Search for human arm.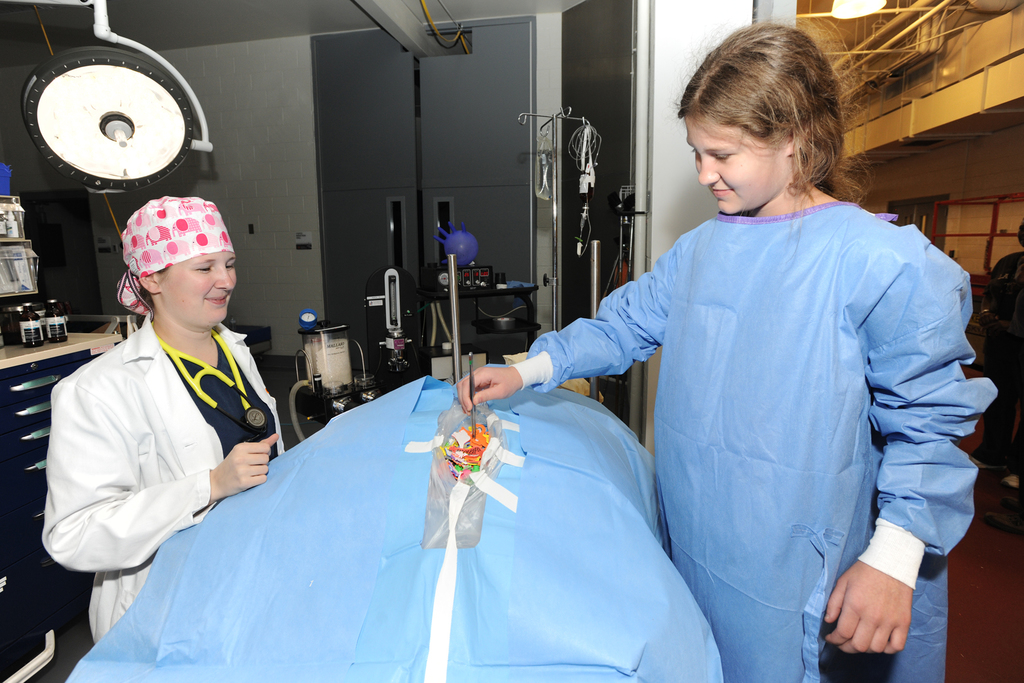
Found at x1=447 y1=214 x2=718 y2=399.
